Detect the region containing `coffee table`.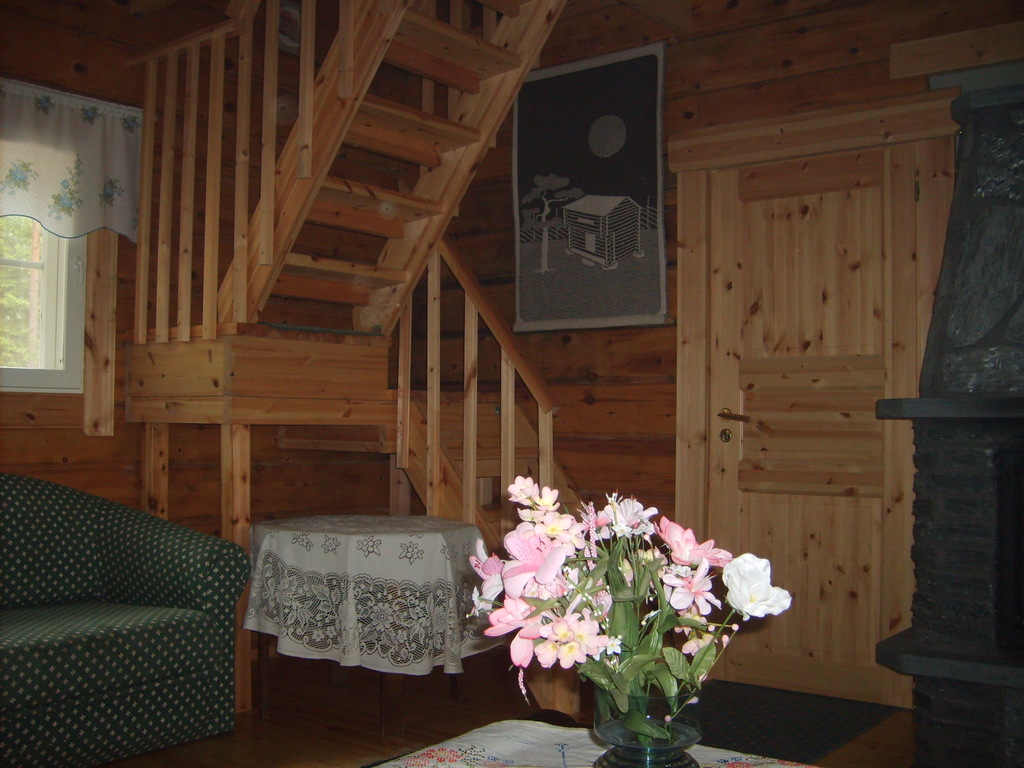
box=[372, 712, 808, 767].
